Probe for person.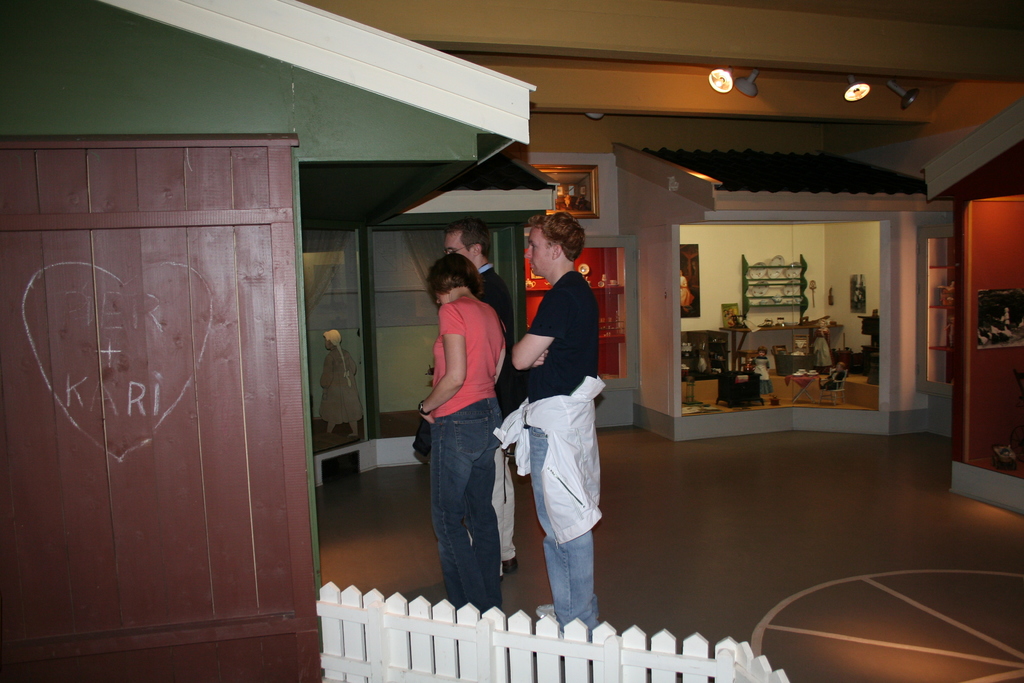
Probe result: region(442, 224, 516, 570).
